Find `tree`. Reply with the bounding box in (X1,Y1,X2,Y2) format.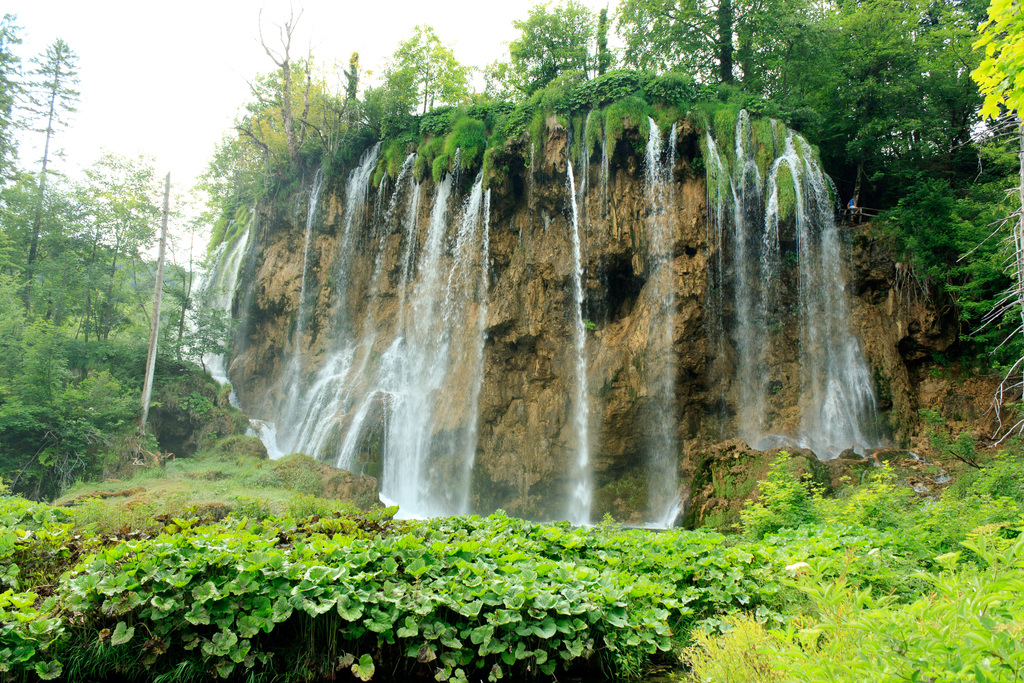
(228,0,338,201).
